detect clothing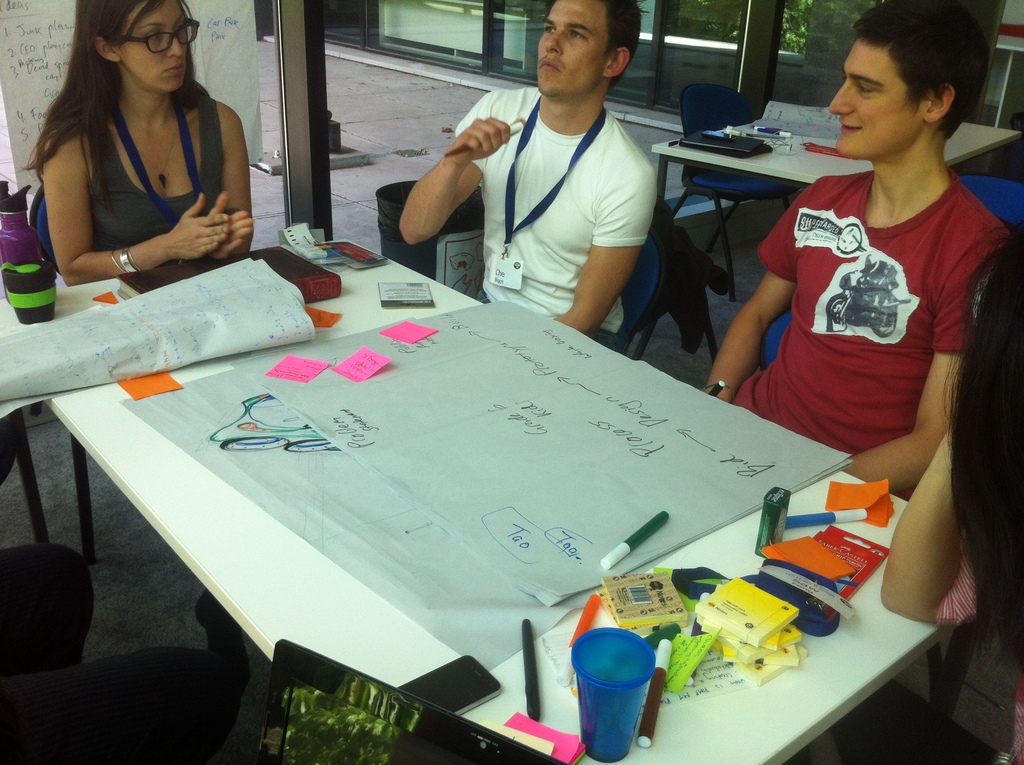
[left=0, top=536, right=240, bottom=764]
